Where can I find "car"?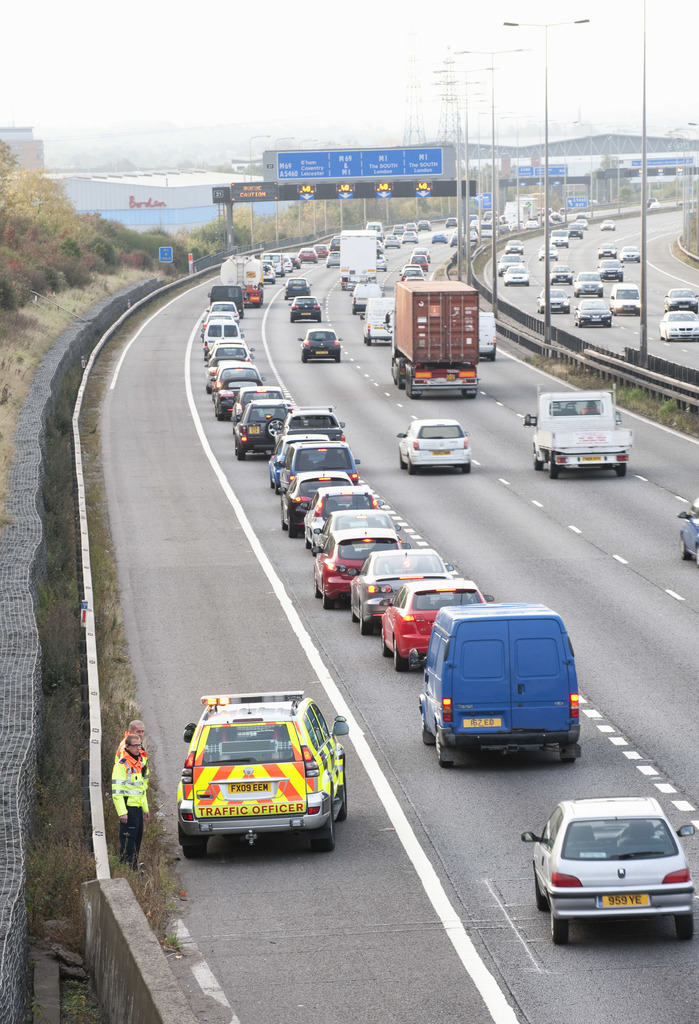
You can find it at detection(615, 281, 641, 314).
